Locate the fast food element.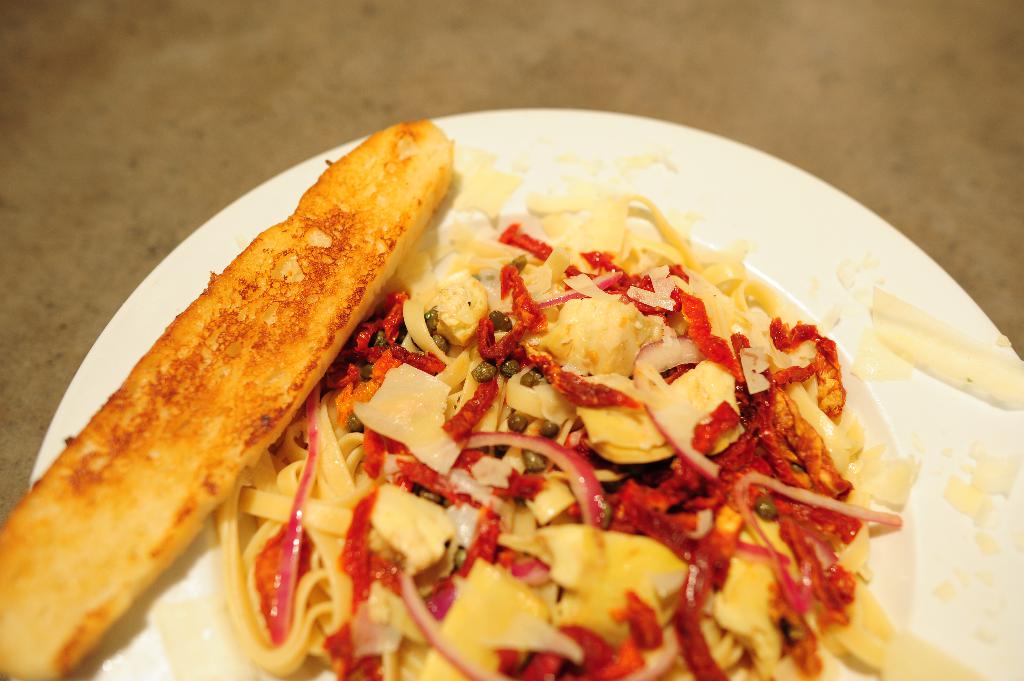
Element bbox: {"left": 0, "top": 108, "right": 477, "bottom": 680}.
